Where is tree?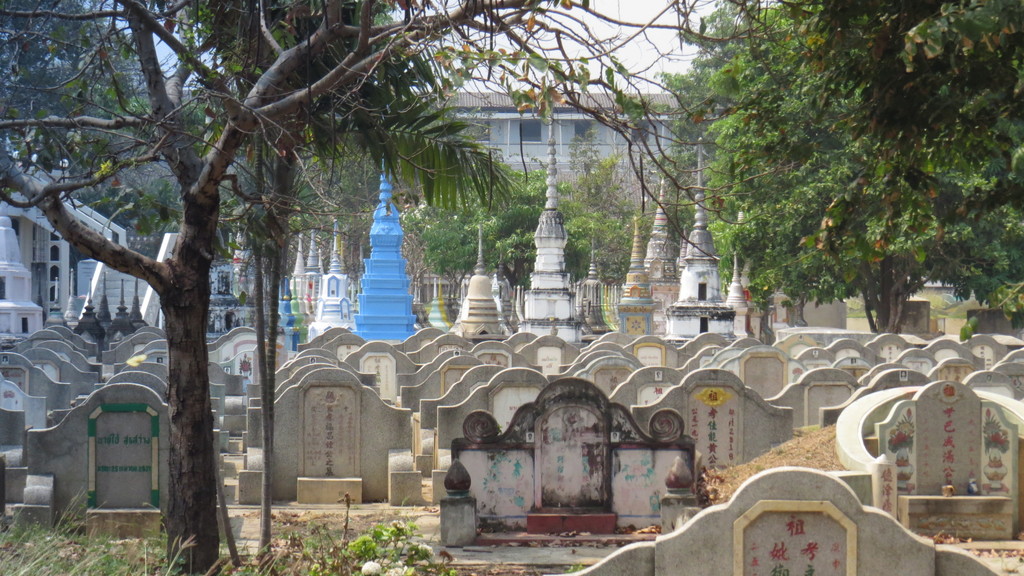
422,146,537,266.
